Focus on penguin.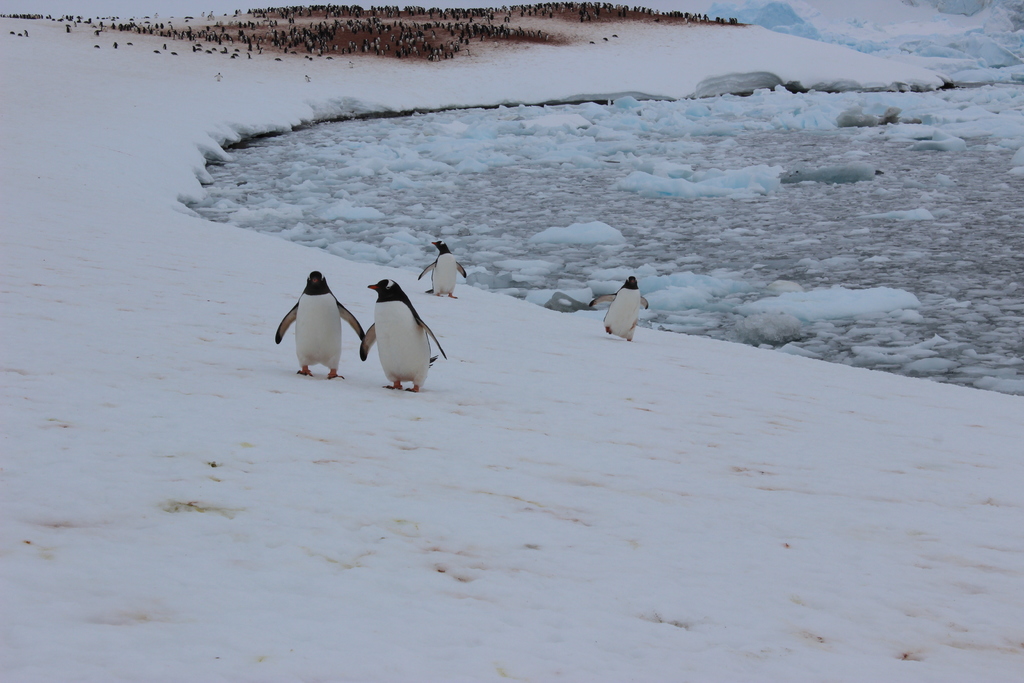
Focused at 272/269/365/379.
